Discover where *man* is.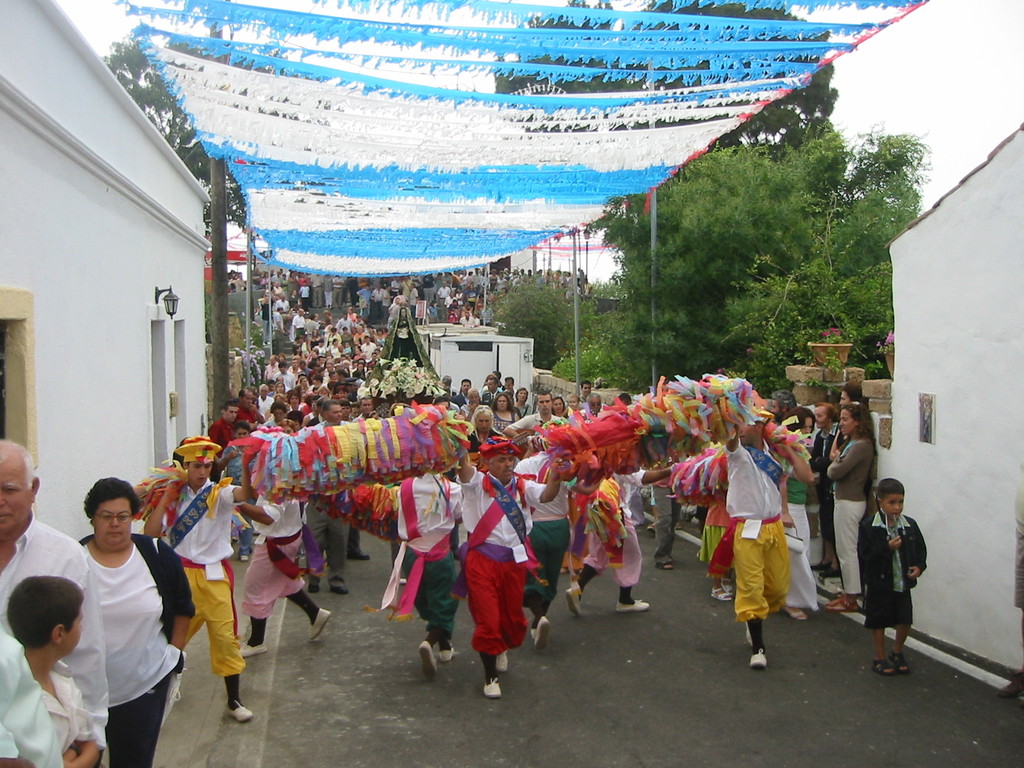
Discovered at box=[208, 399, 240, 461].
